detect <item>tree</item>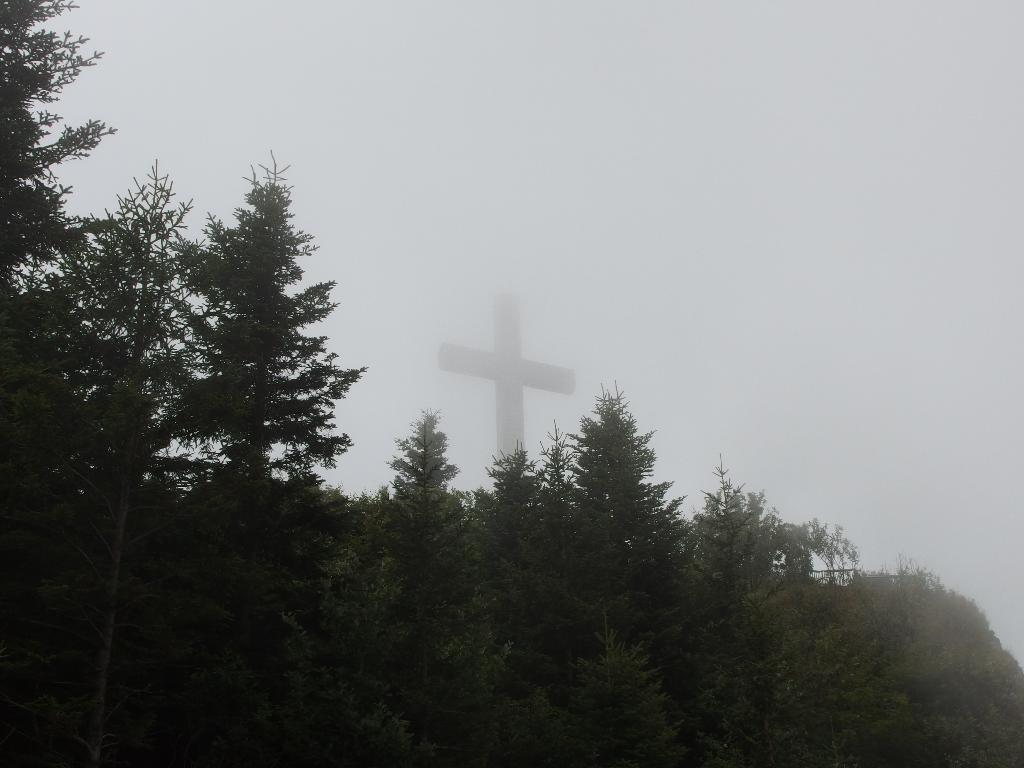
region(43, 130, 380, 665)
